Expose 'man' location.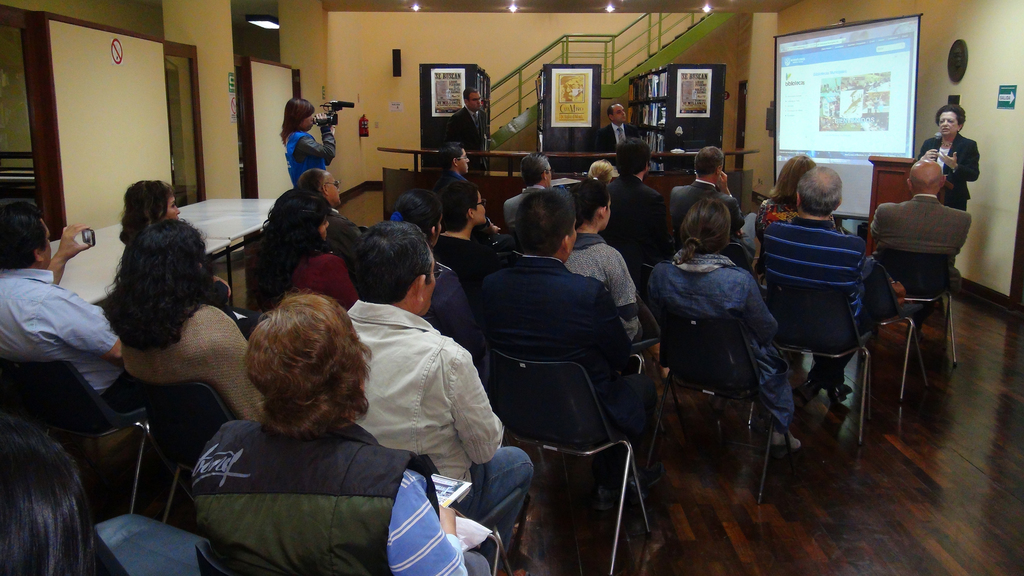
Exposed at box=[4, 202, 122, 432].
